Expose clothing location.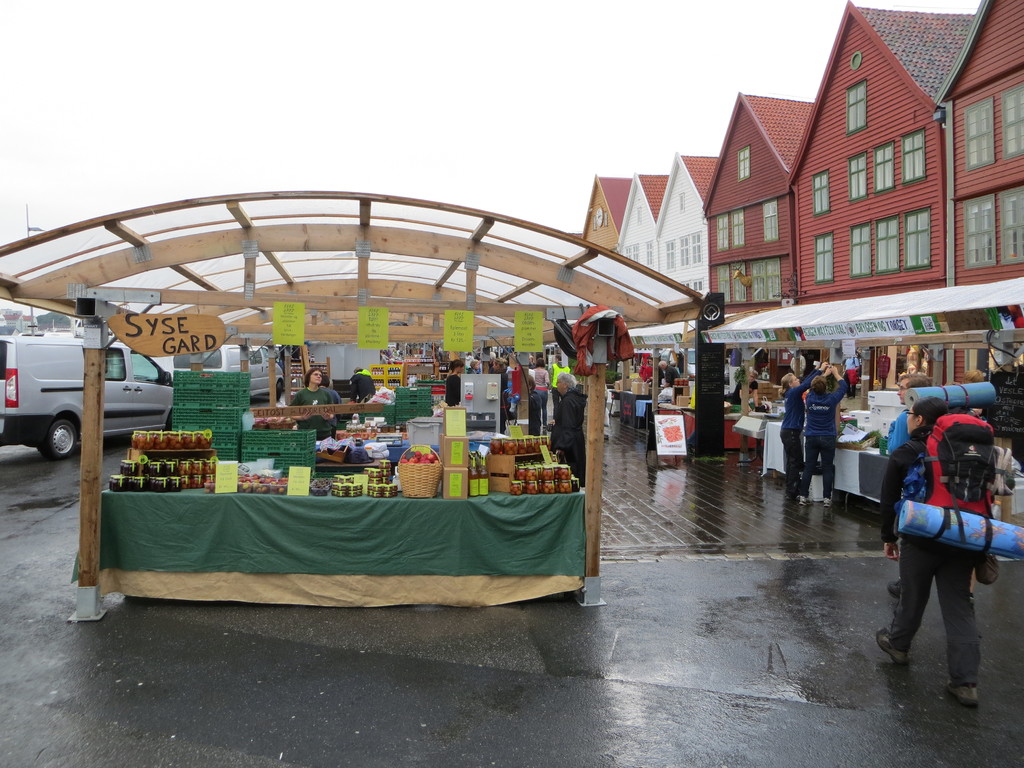
Exposed at bbox(350, 367, 374, 403).
